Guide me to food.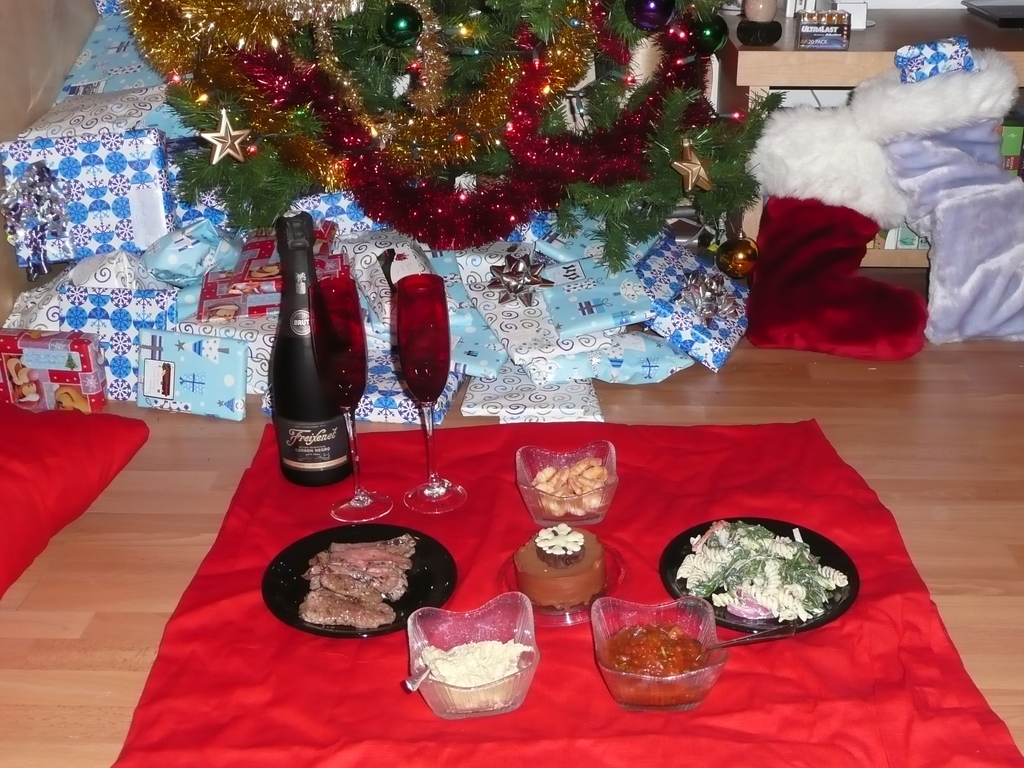
Guidance: 609:620:710:703.
